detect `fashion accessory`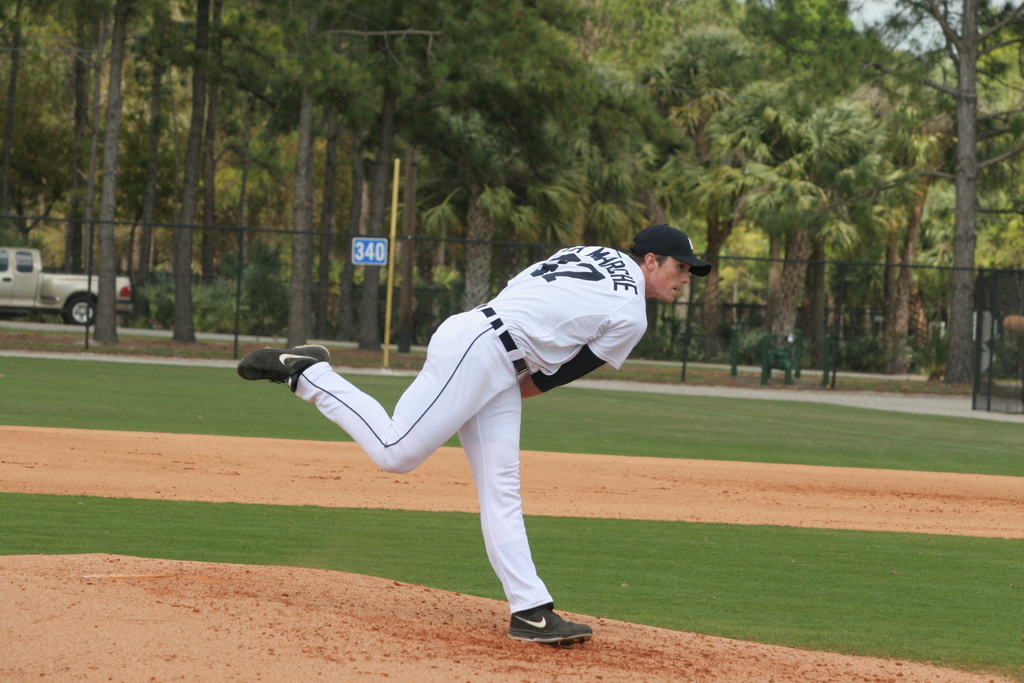
l=506, t=605, r=592, b=647
